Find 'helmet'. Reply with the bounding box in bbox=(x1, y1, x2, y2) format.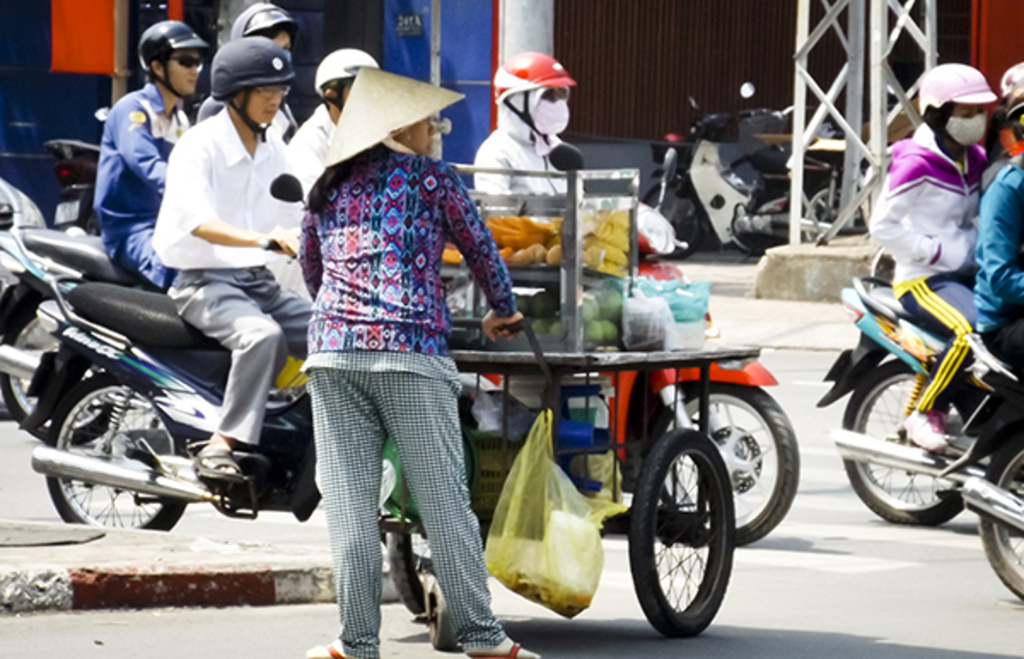
bbox=(137, 19, 215, 108).
